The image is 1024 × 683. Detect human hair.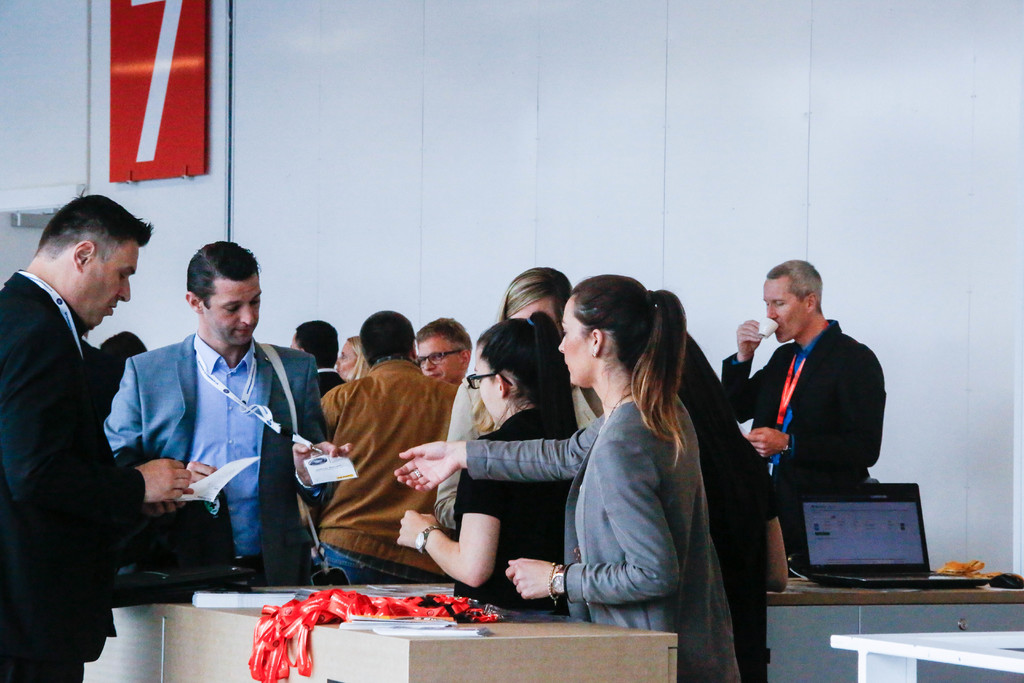
Detection: x1=766, y1=260, x2=822, y2=314.
